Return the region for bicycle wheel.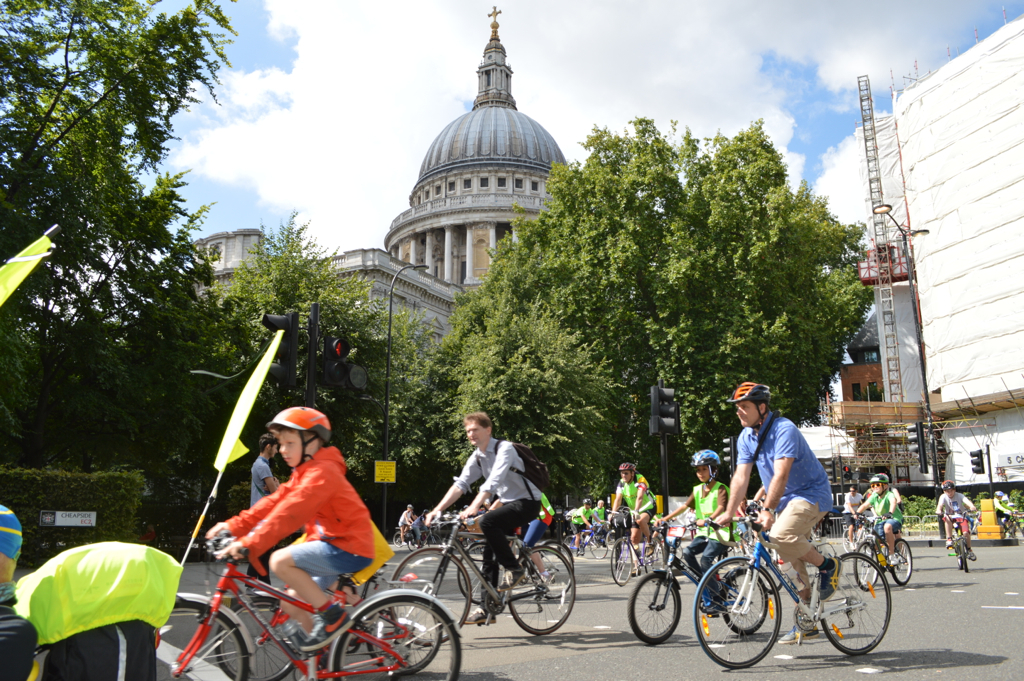
505, 541, 577, 637.
